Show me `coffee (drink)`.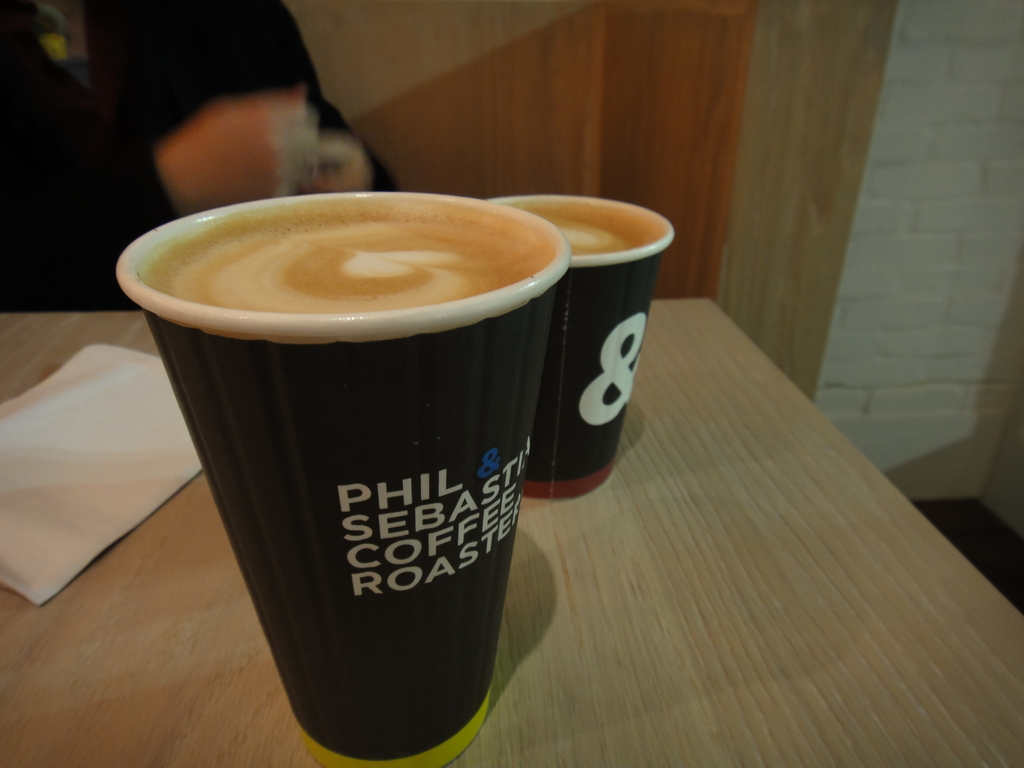
`coffee (drink)` is here: x1=112, y1=196, x2=618, y2=737.
